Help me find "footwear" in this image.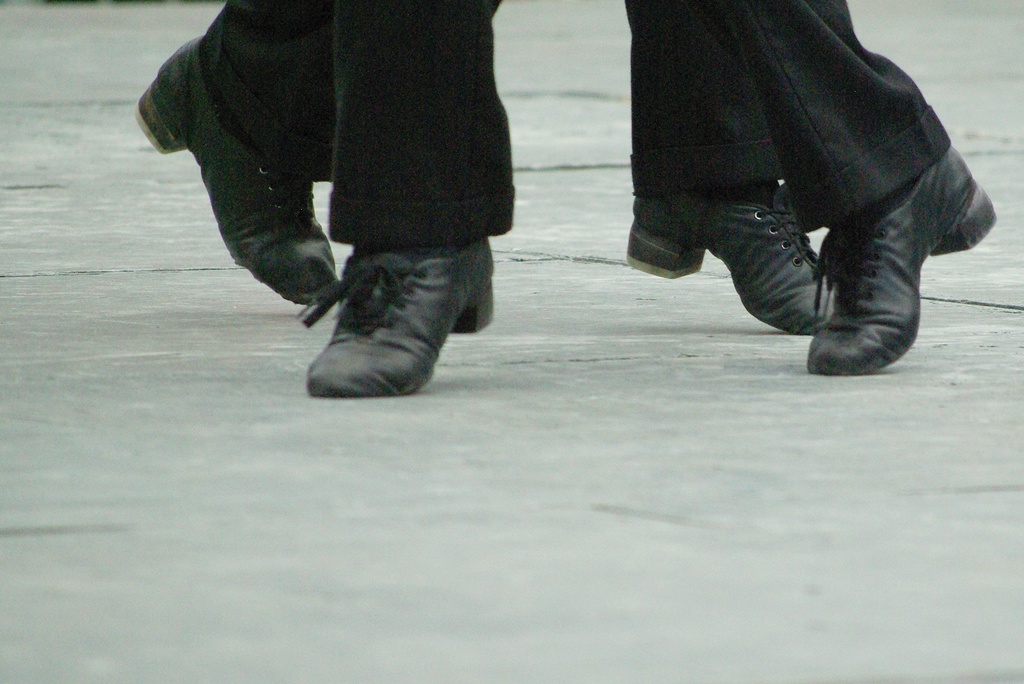
Found it: x1=130 y1=31 x2=346 y2=307.
